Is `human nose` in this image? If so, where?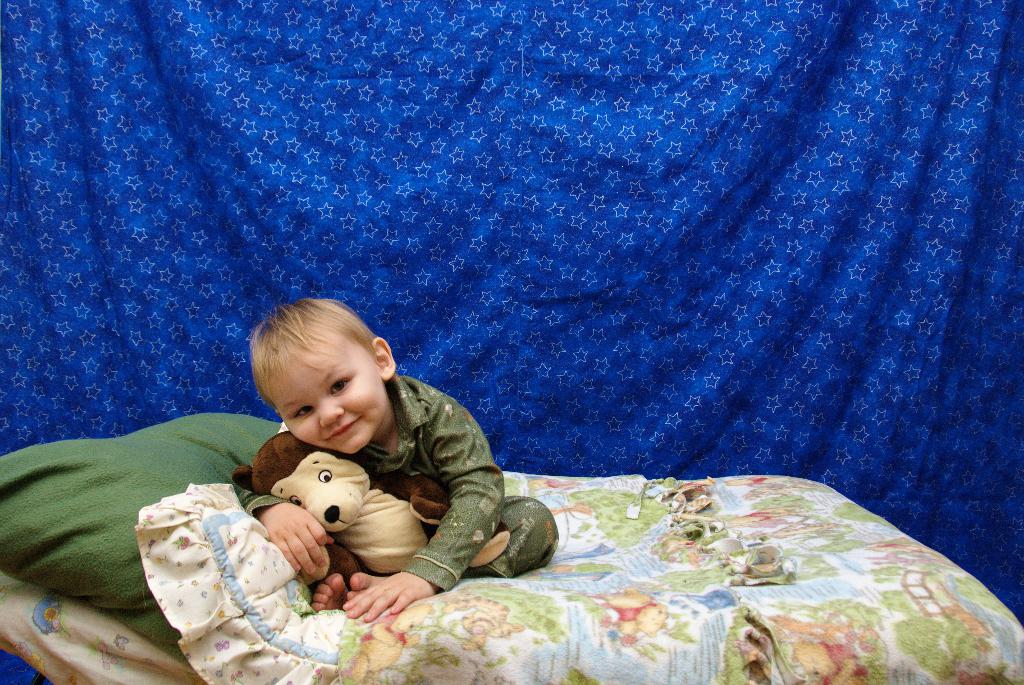
Yes, at bbox=(320, 402, 345, 429).
